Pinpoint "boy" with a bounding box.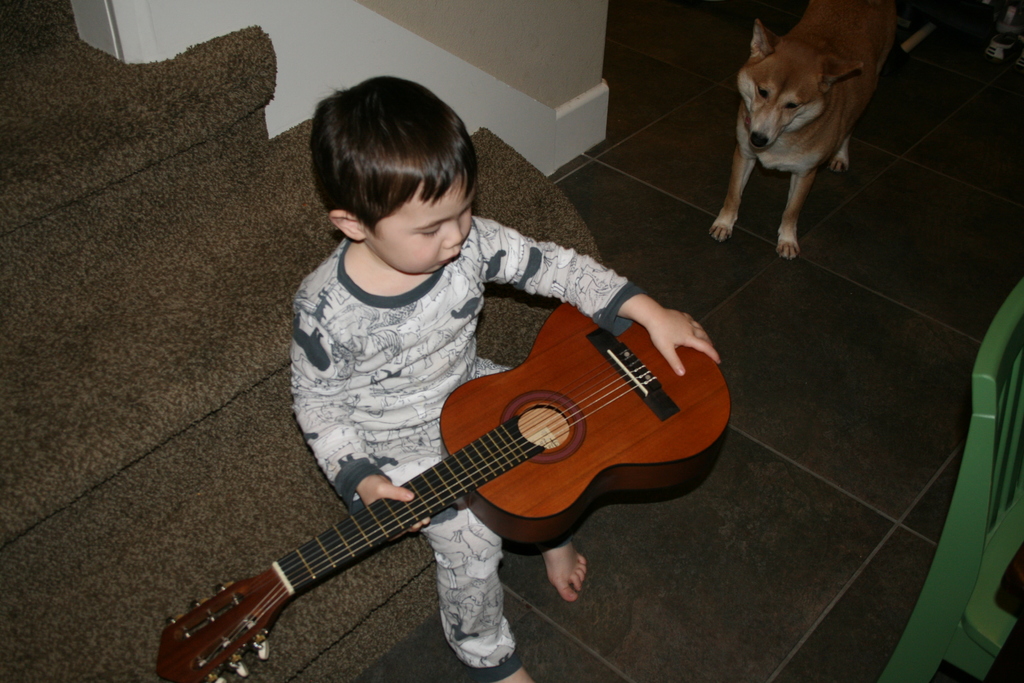
locate(280, 76, 727, 682).
